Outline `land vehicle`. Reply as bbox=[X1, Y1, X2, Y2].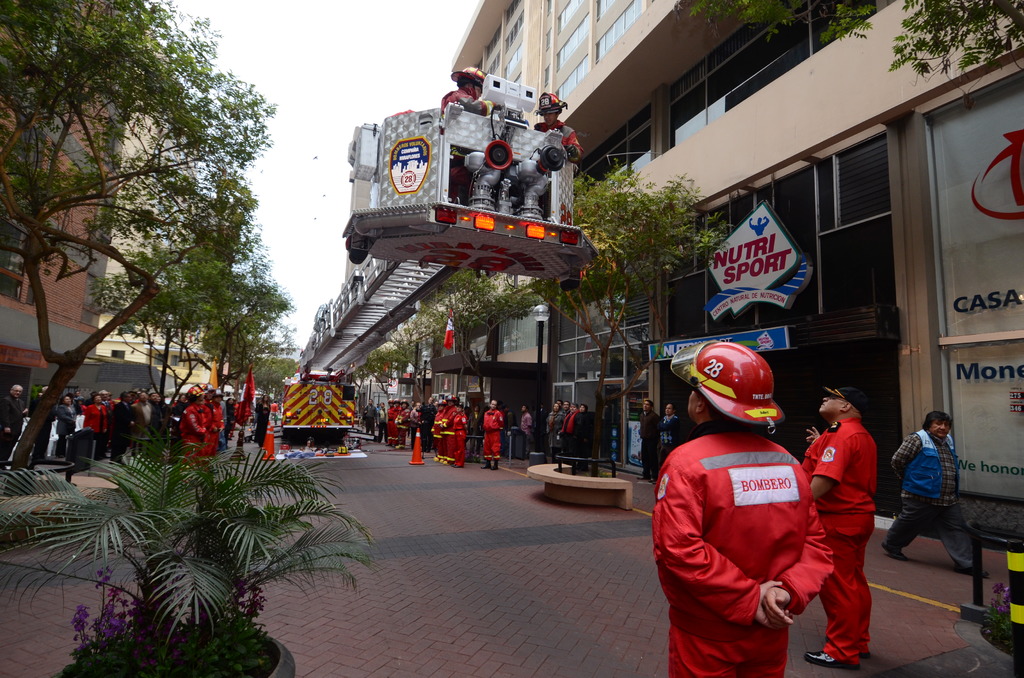
bbox=[278, 66, 590, 444].
